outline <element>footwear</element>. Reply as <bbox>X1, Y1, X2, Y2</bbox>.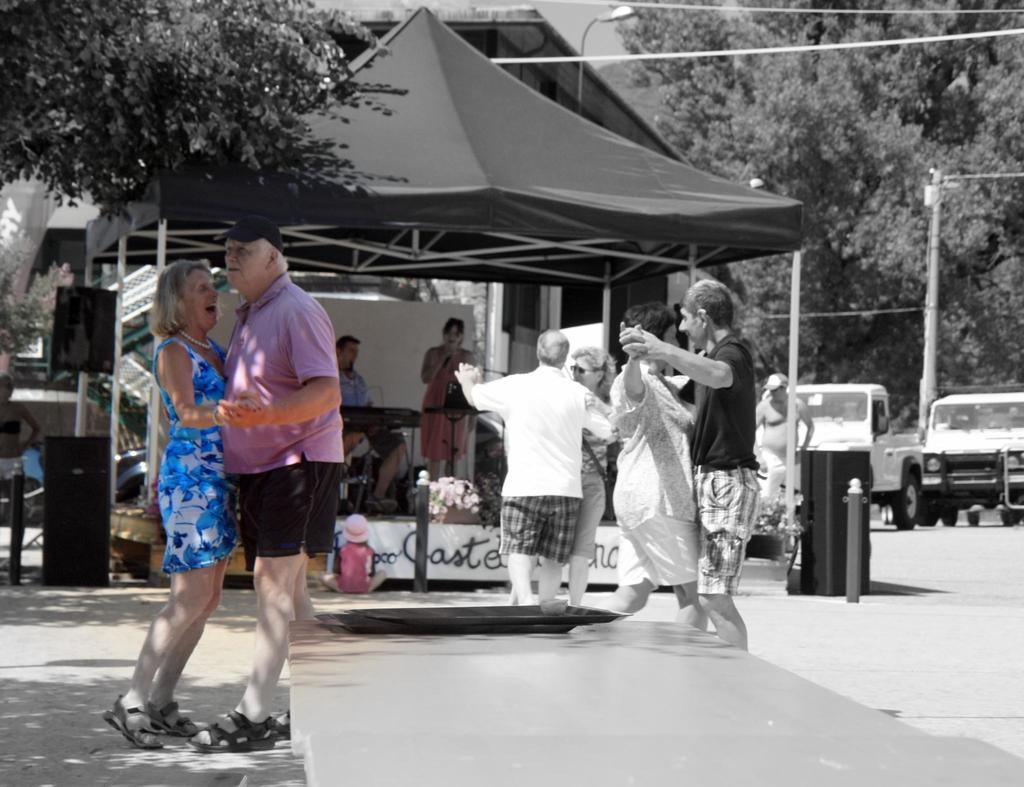
<bbox>100, 692, 156, 750</bbox>.
